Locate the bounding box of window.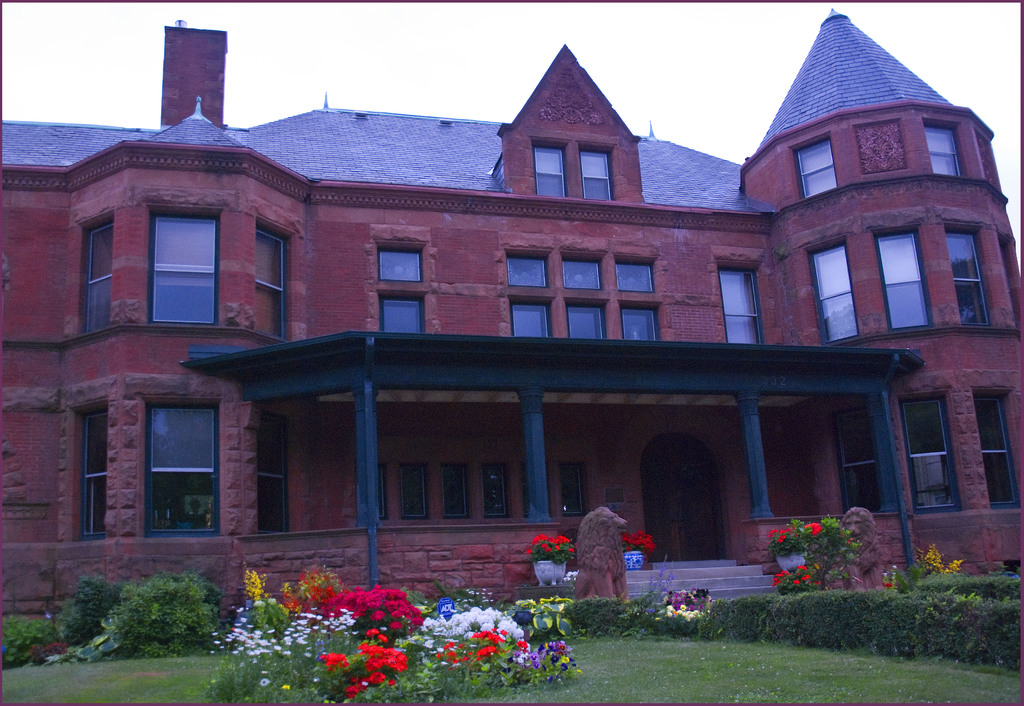
Bounding box: (left=899, top=394, right=960, bottom=517).
